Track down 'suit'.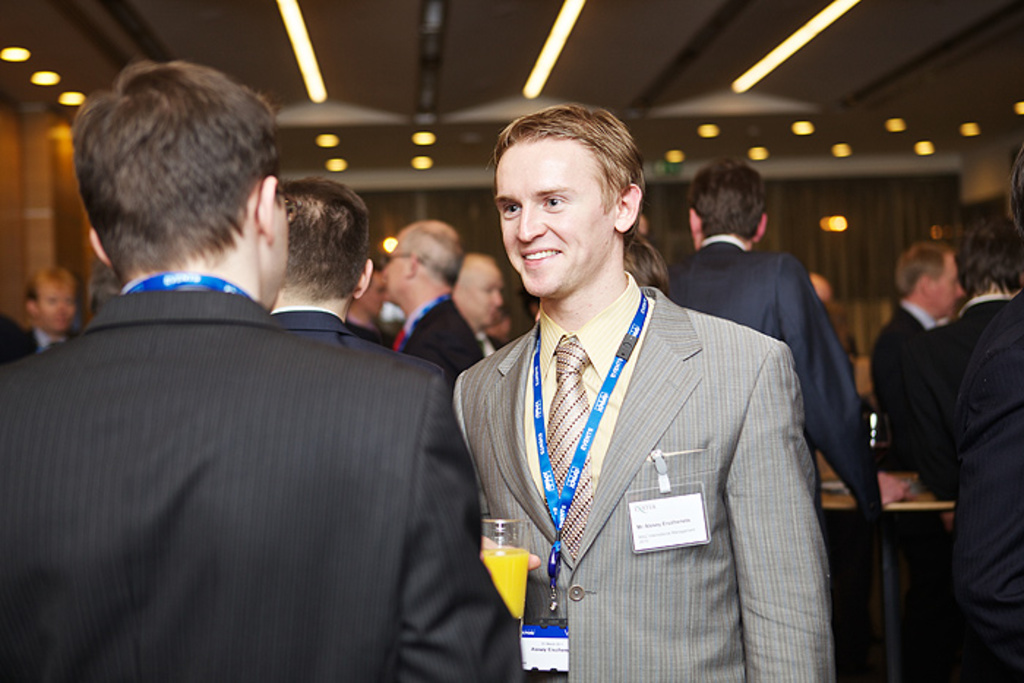
Tracked to bbox(388, 298, 486, 386).
